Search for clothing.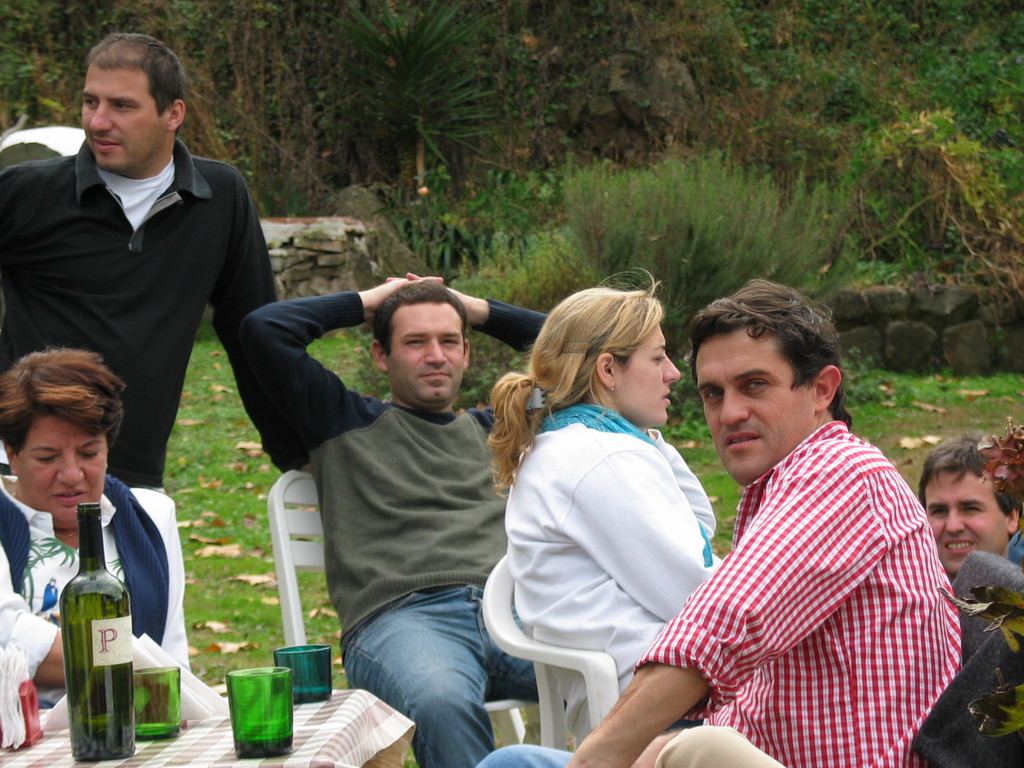
Found at (0,140,282,490).
